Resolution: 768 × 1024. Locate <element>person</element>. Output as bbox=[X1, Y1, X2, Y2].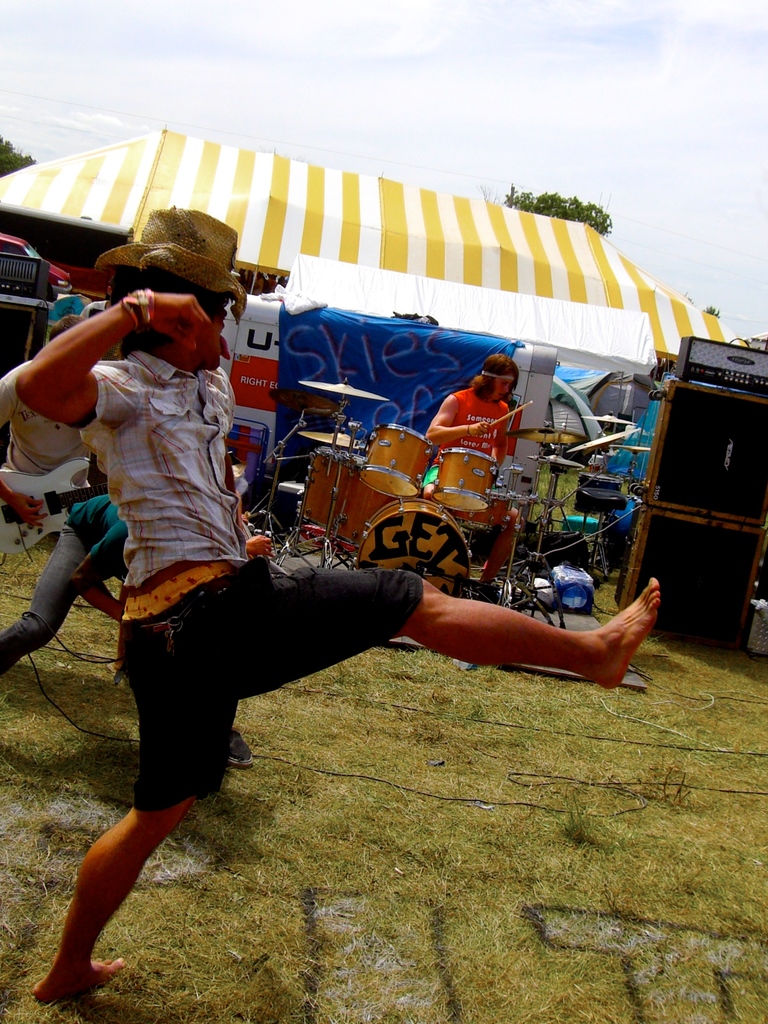
bbox=[411, 351, 526, 468].
